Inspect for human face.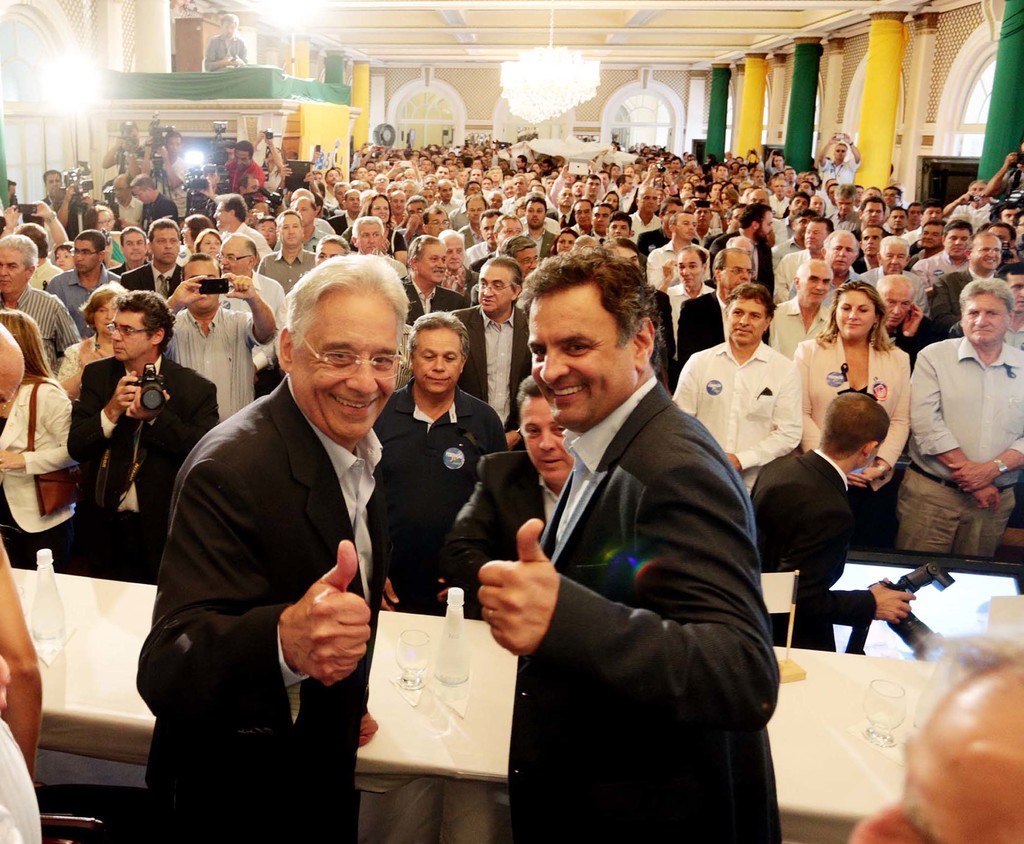
Inspection: [200,233,221,260].
